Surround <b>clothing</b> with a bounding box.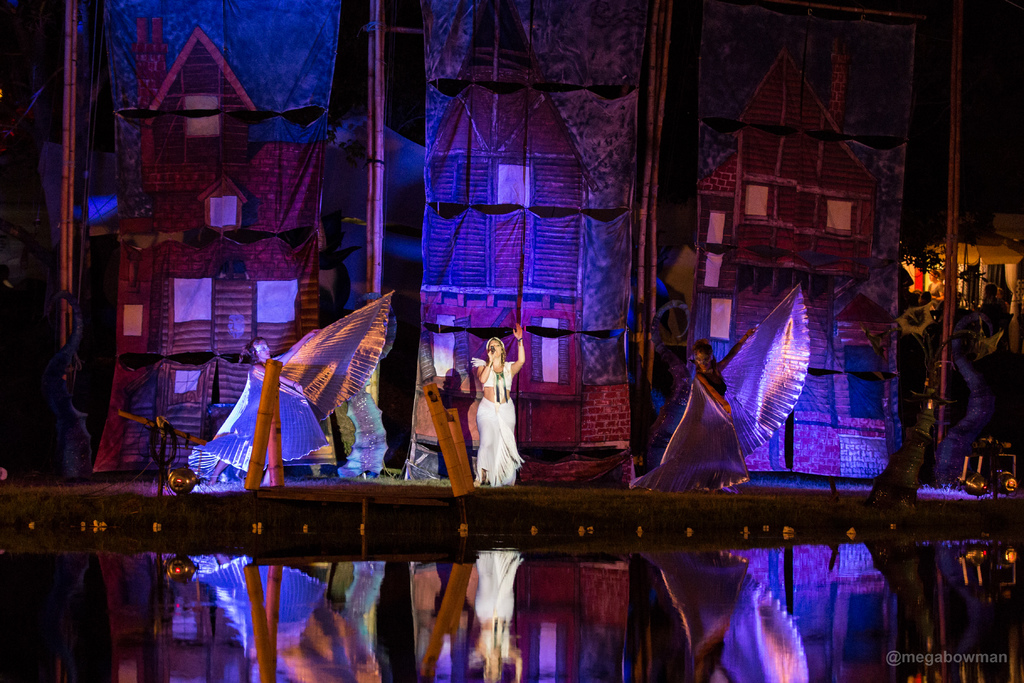
[252,350,277,489].
